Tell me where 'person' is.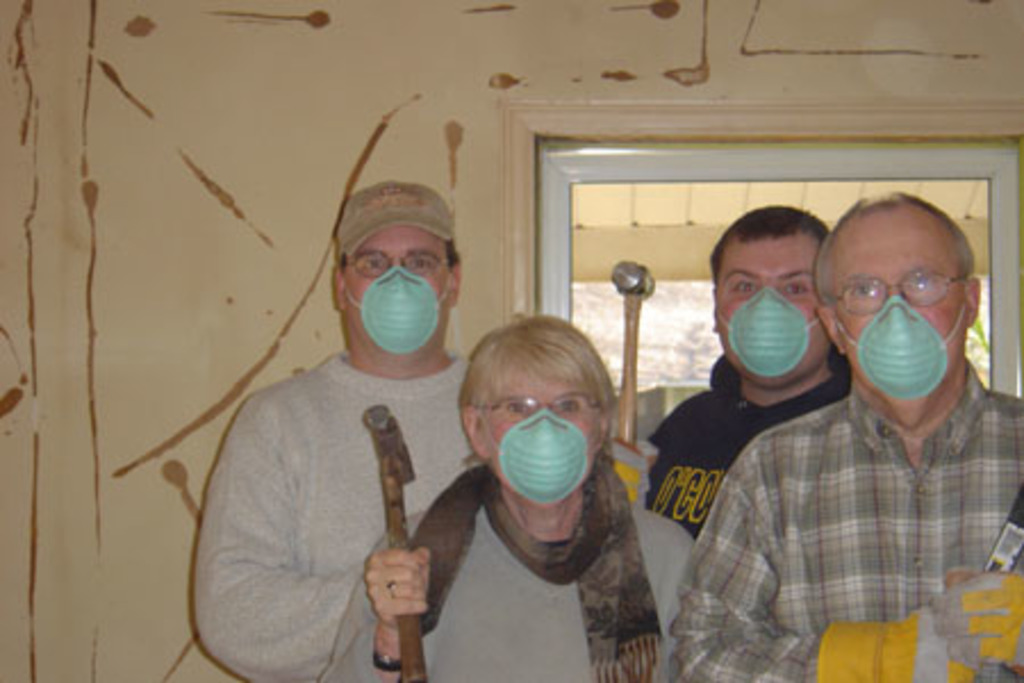
'person' is at BBox(669, 189, 1022, 681).
